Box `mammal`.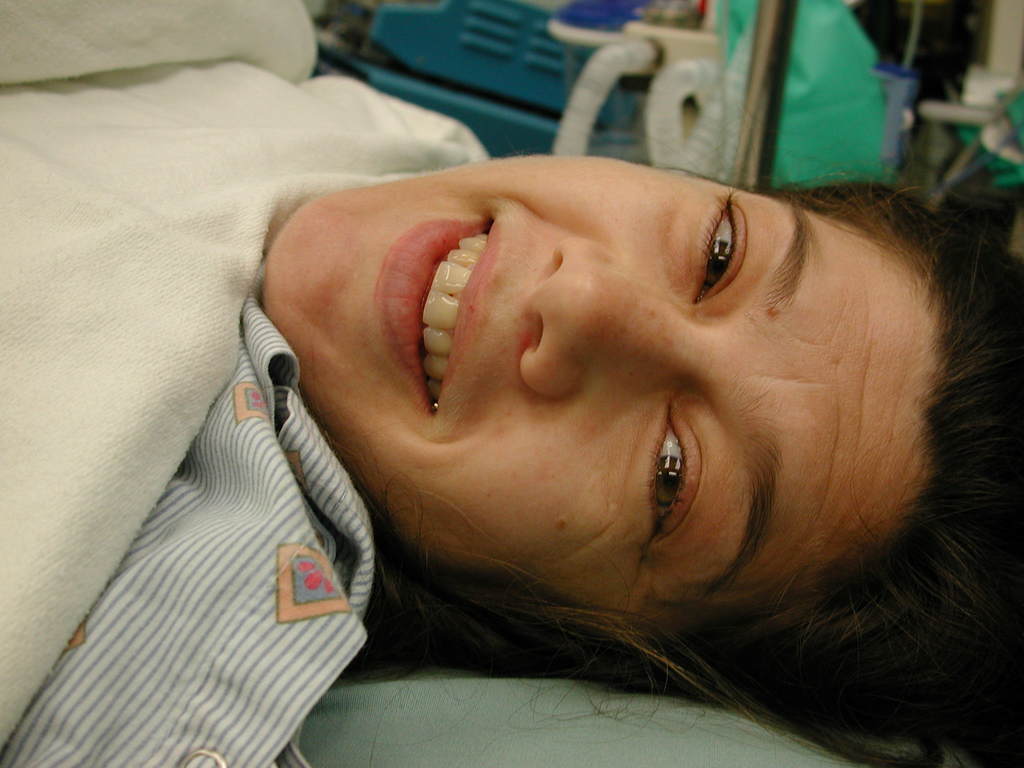
Rect(0, 0, 1023, 767).
